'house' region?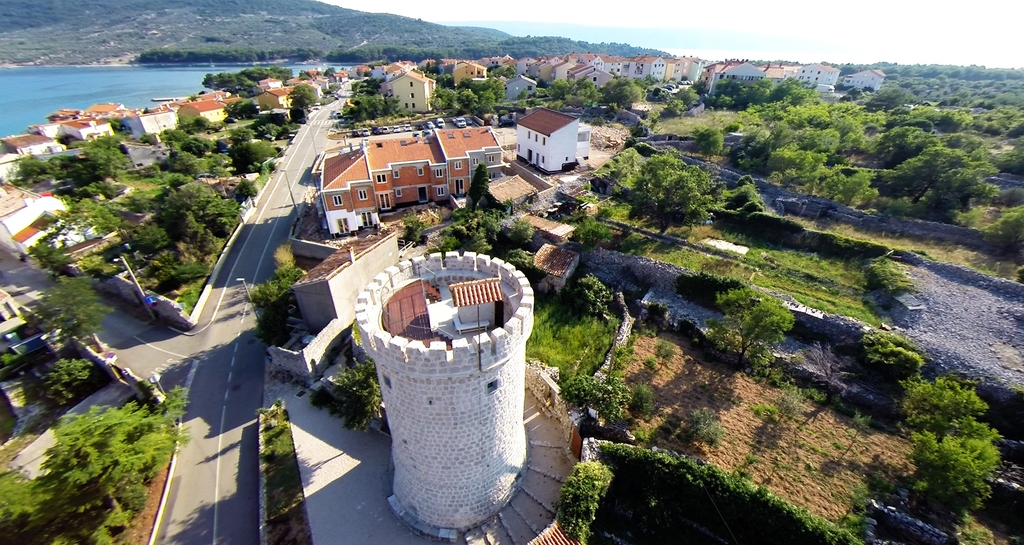
l=638, t=54, r=669, b=84
